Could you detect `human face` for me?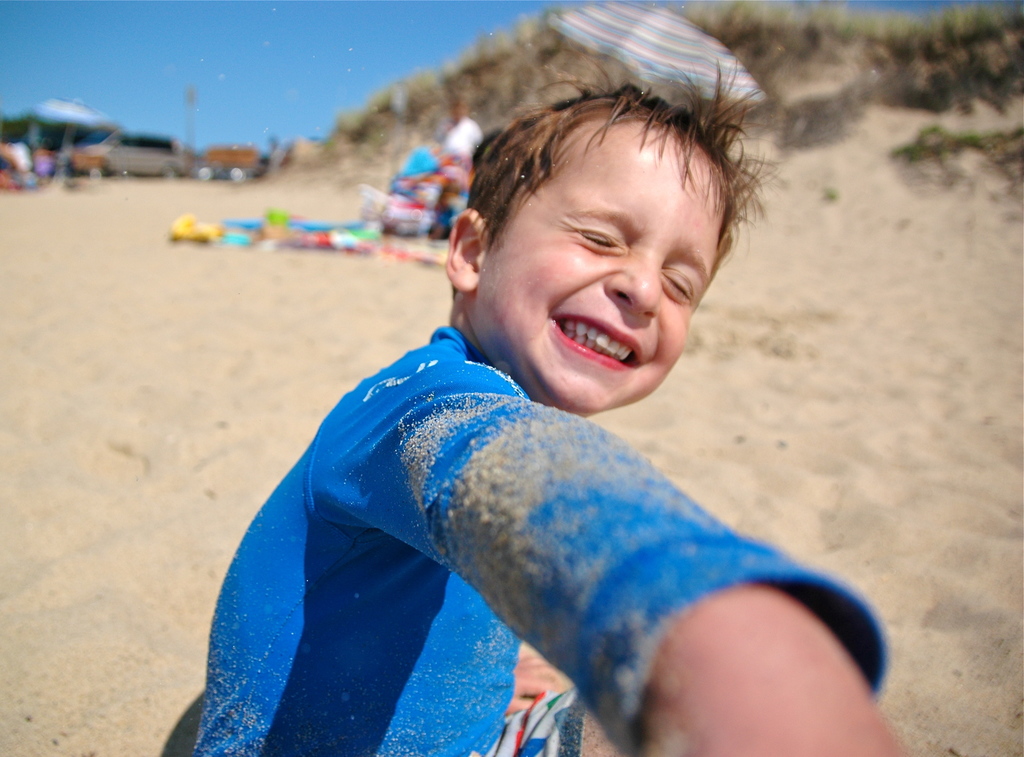
Detection result: x1=452, y1=106, x2=464, y2=121.
